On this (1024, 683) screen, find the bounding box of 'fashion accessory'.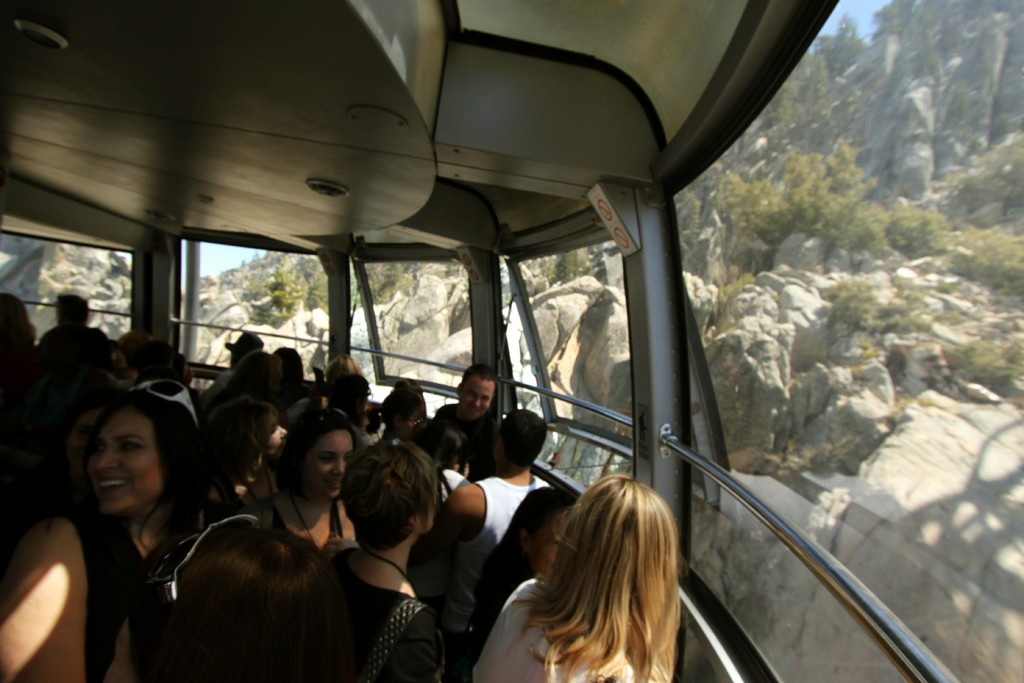
Bounding box: 355, 591, 448, 682.
